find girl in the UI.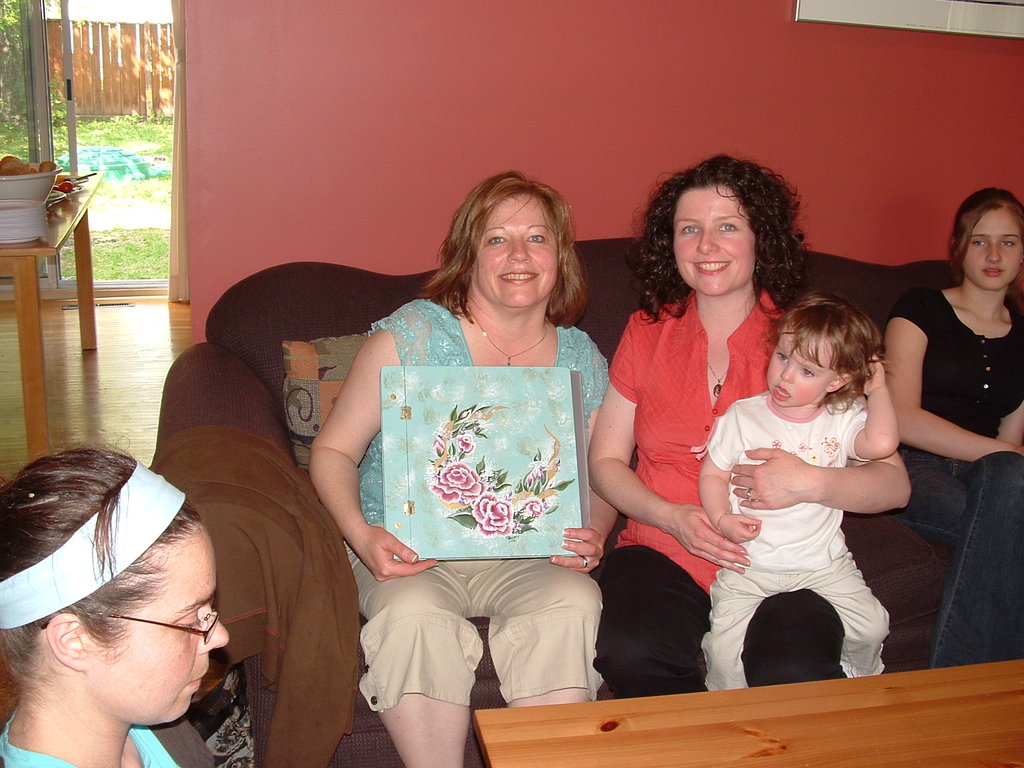
UI element at (x1=694, y1=297, x2=899, y2=694).
